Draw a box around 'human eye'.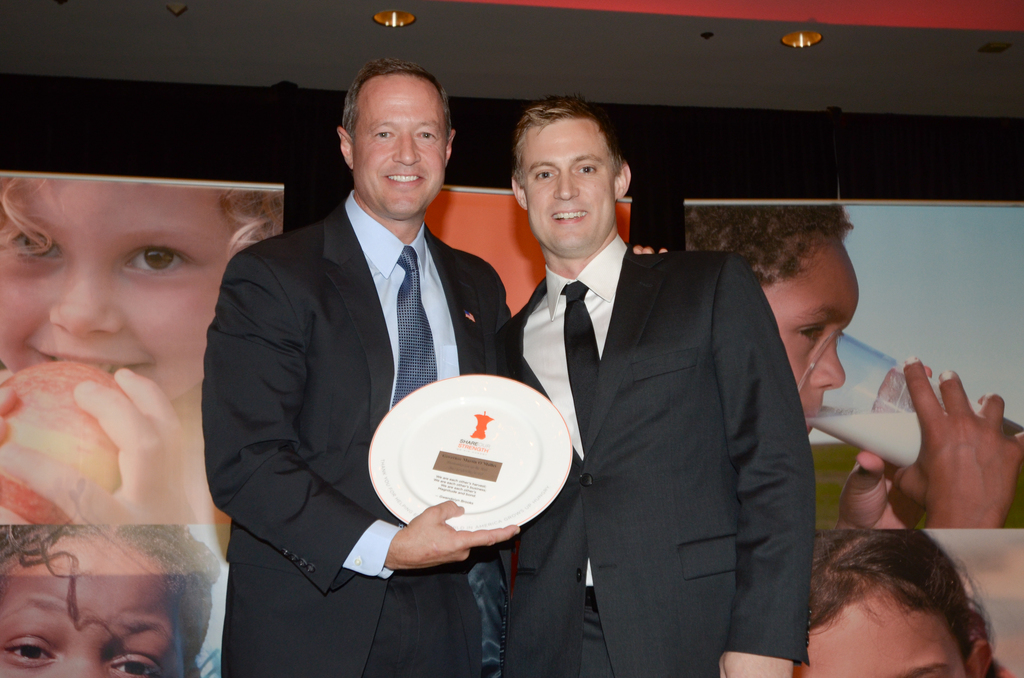
109,650,160,676.
